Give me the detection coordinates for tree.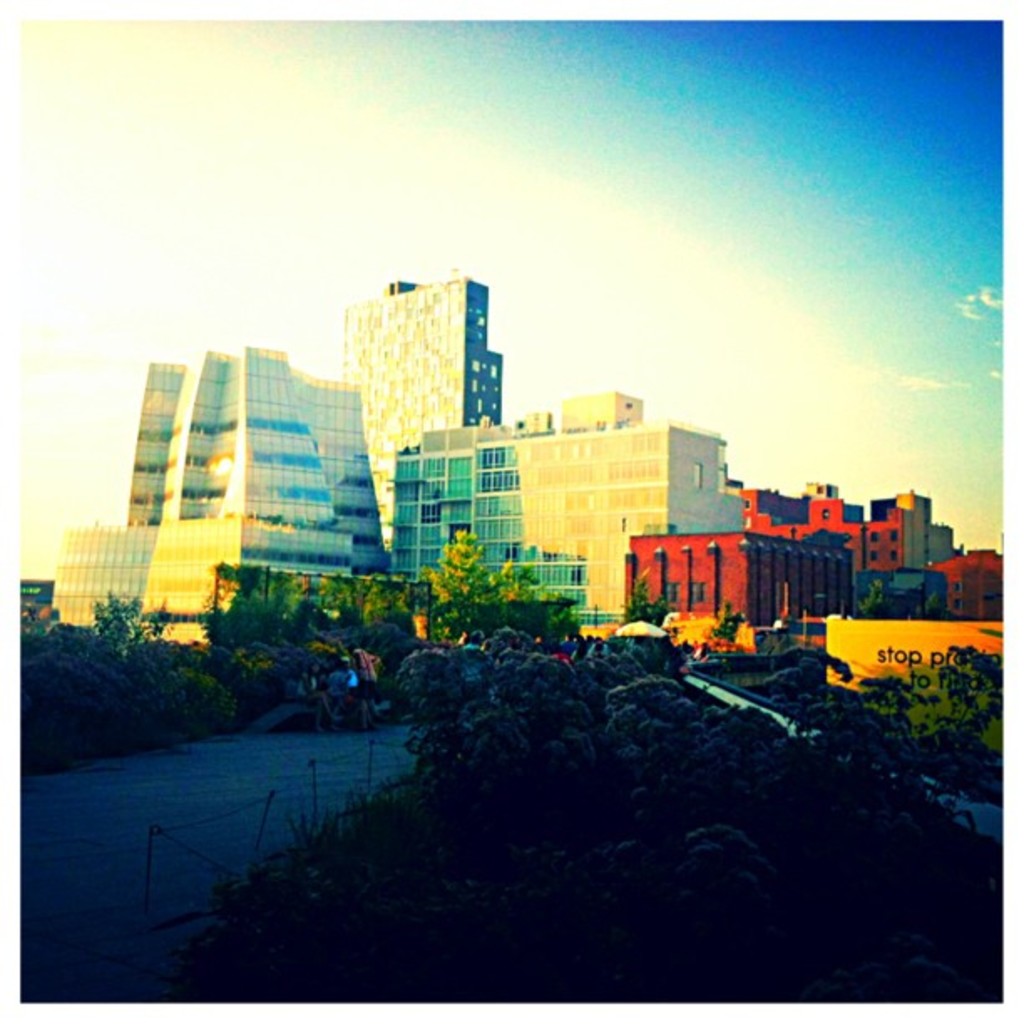
(x1=427, y1=529, x2=495, y2=648).
